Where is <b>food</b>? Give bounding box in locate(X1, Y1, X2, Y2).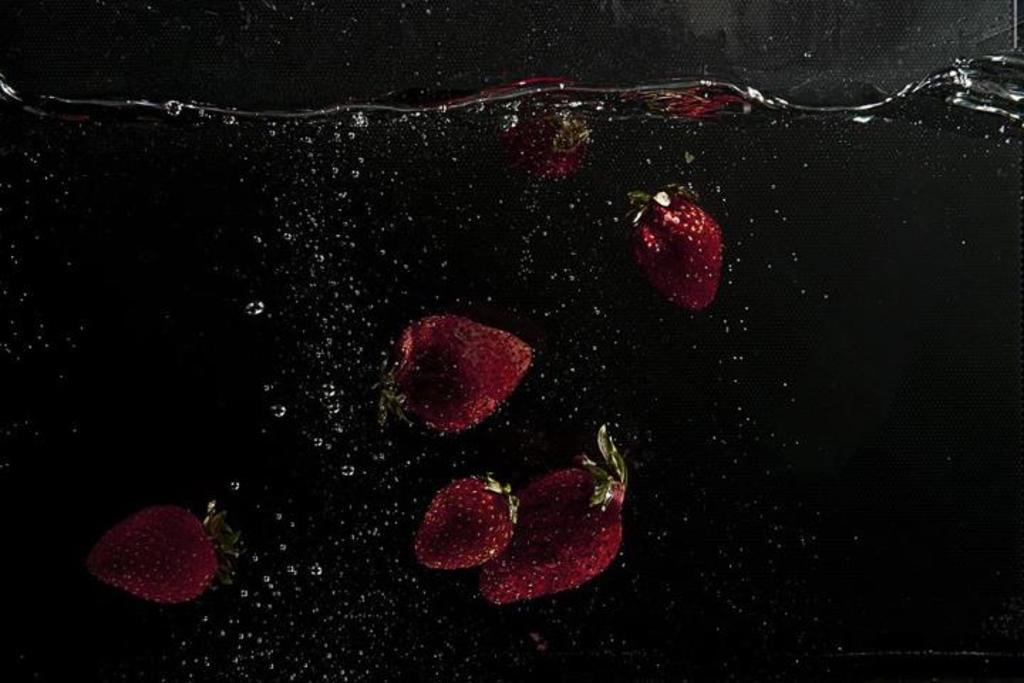
locate(482, 430, 624, 612).
